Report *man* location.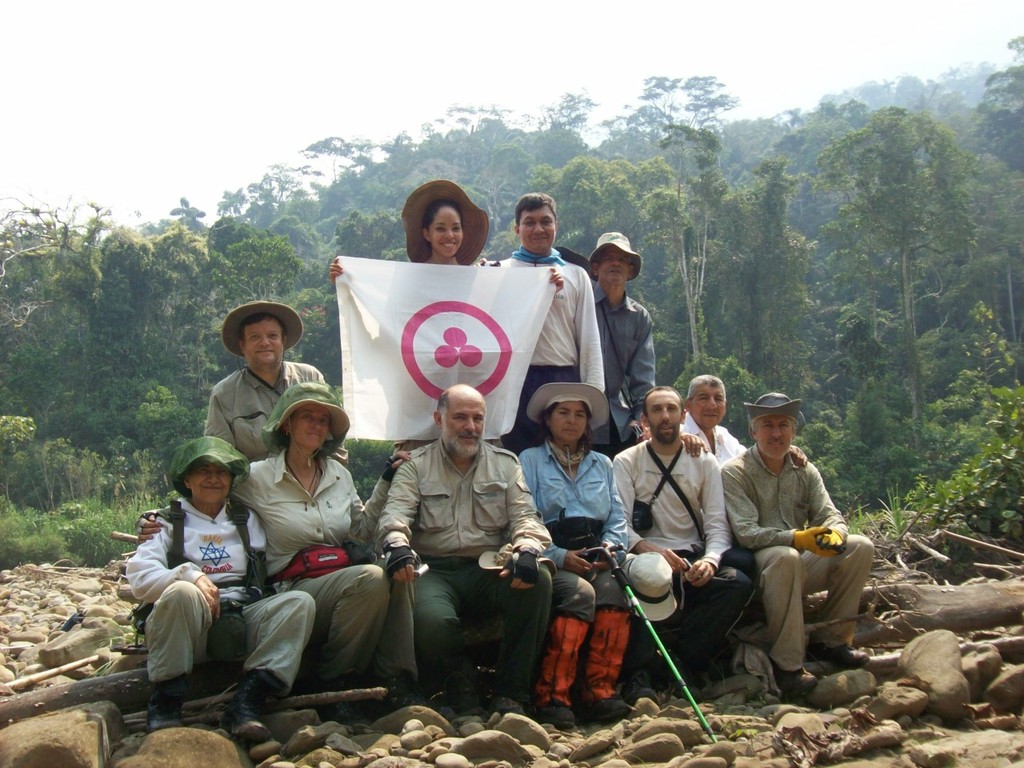
Report: 609:391:754:685.
